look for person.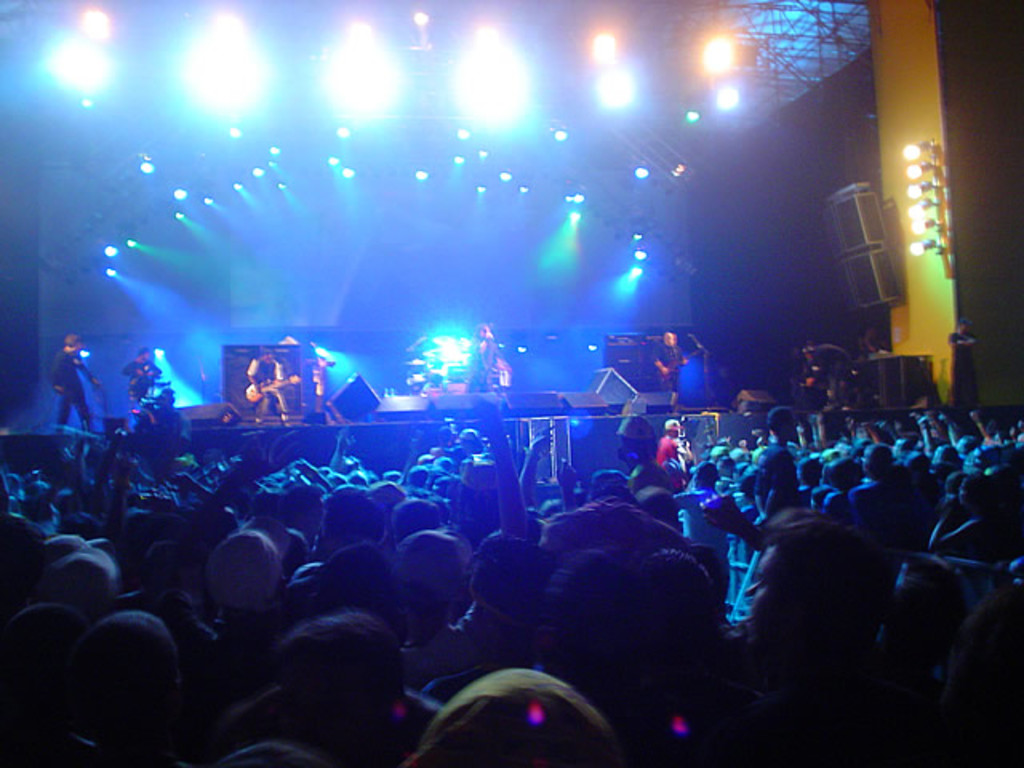
Found: [x1=274, y1=600, x2=402, y2=725].
